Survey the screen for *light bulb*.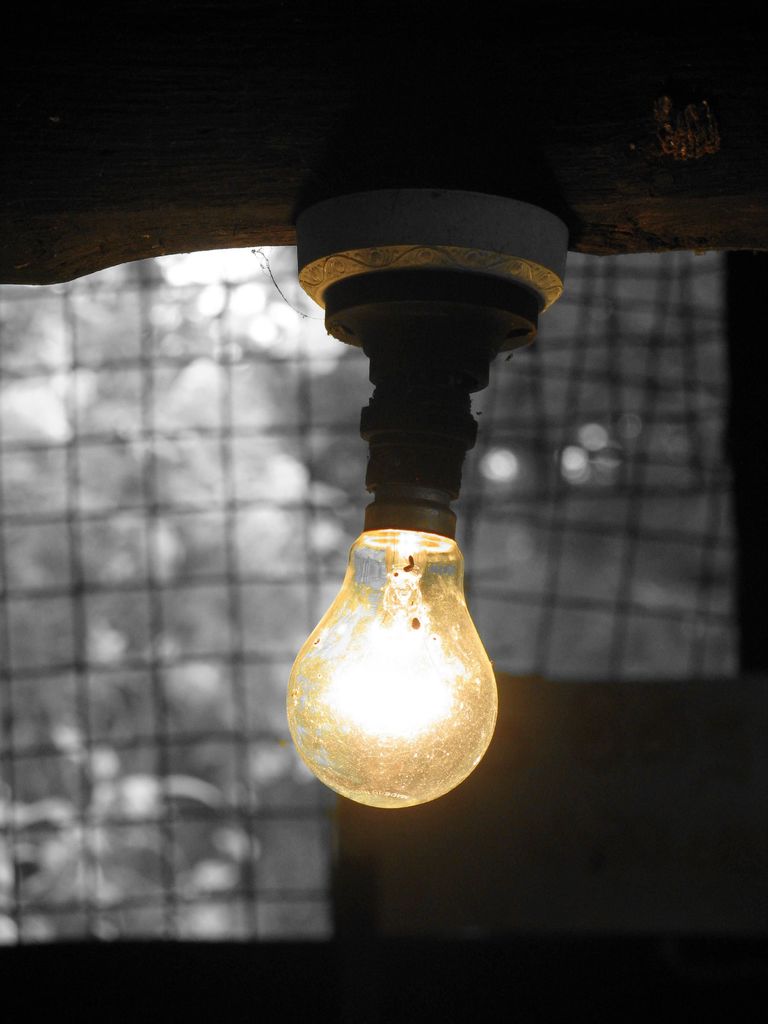
Survey found: box(285, 487, 500, 810).
